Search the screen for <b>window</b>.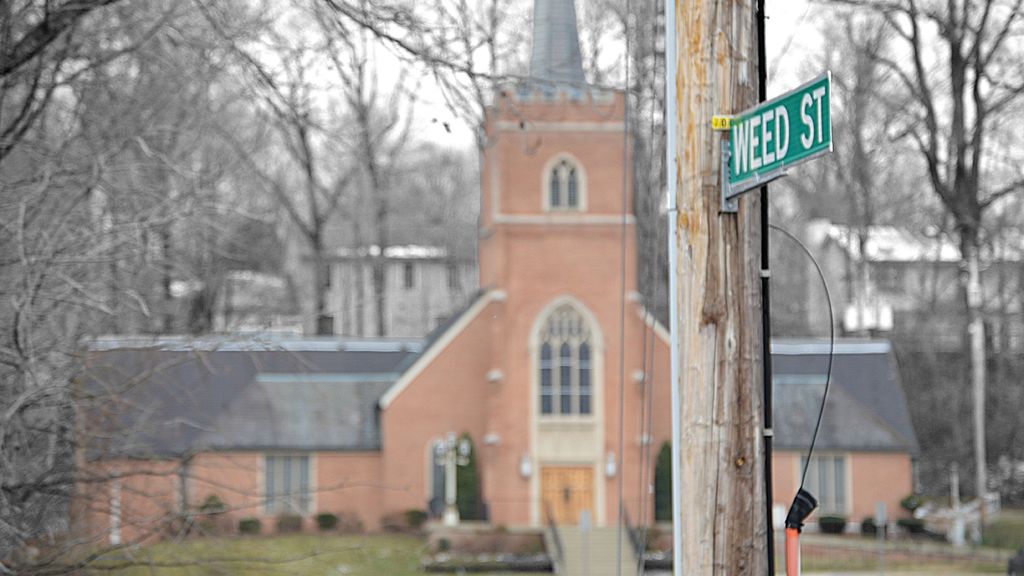
Found at bbox=[544, 152, 591, 207].
